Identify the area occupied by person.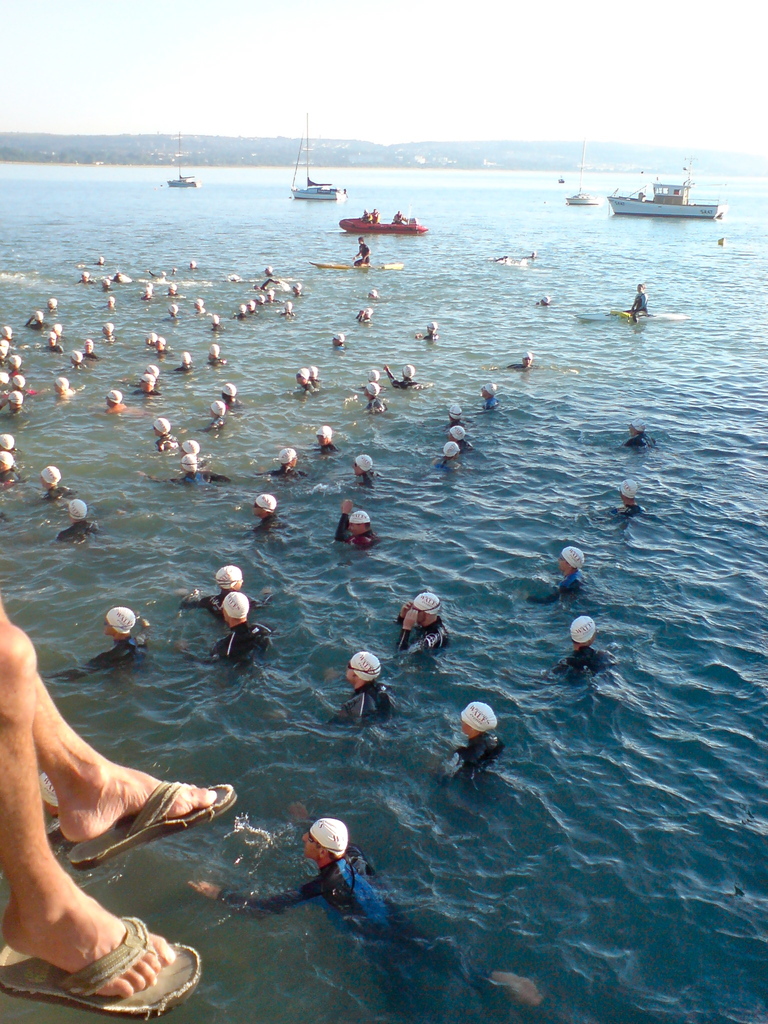
Area: [x1=178, y1=586, x2=273, y2=671].
